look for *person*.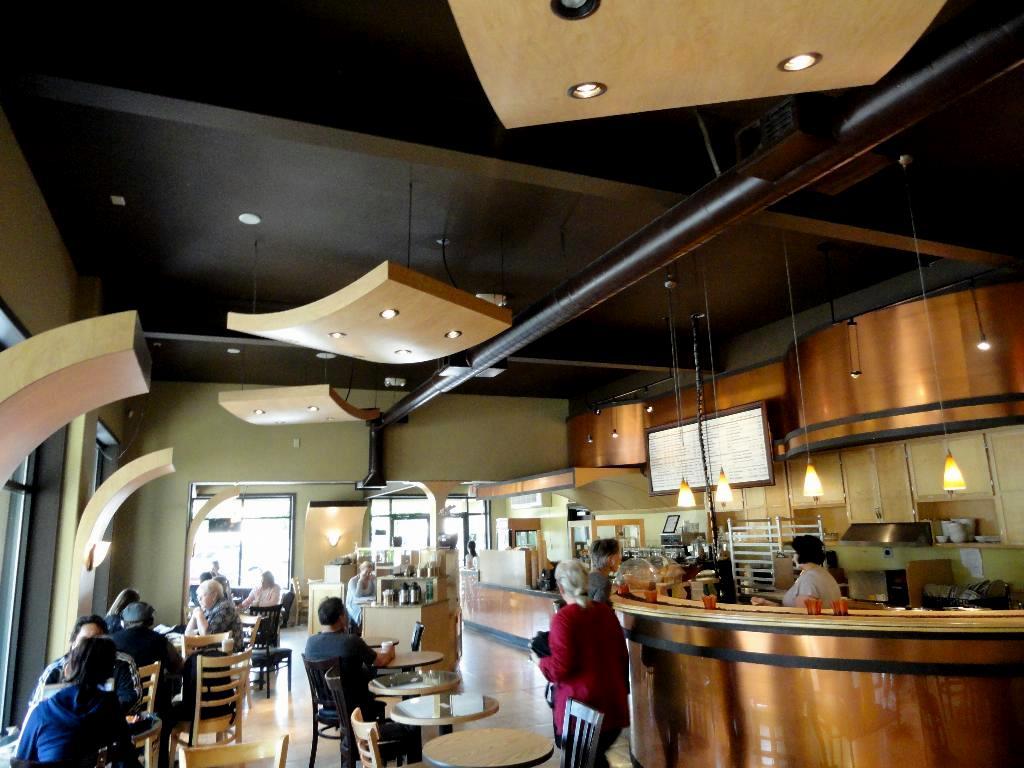
Found: crop(461, 538, 480, 564).
